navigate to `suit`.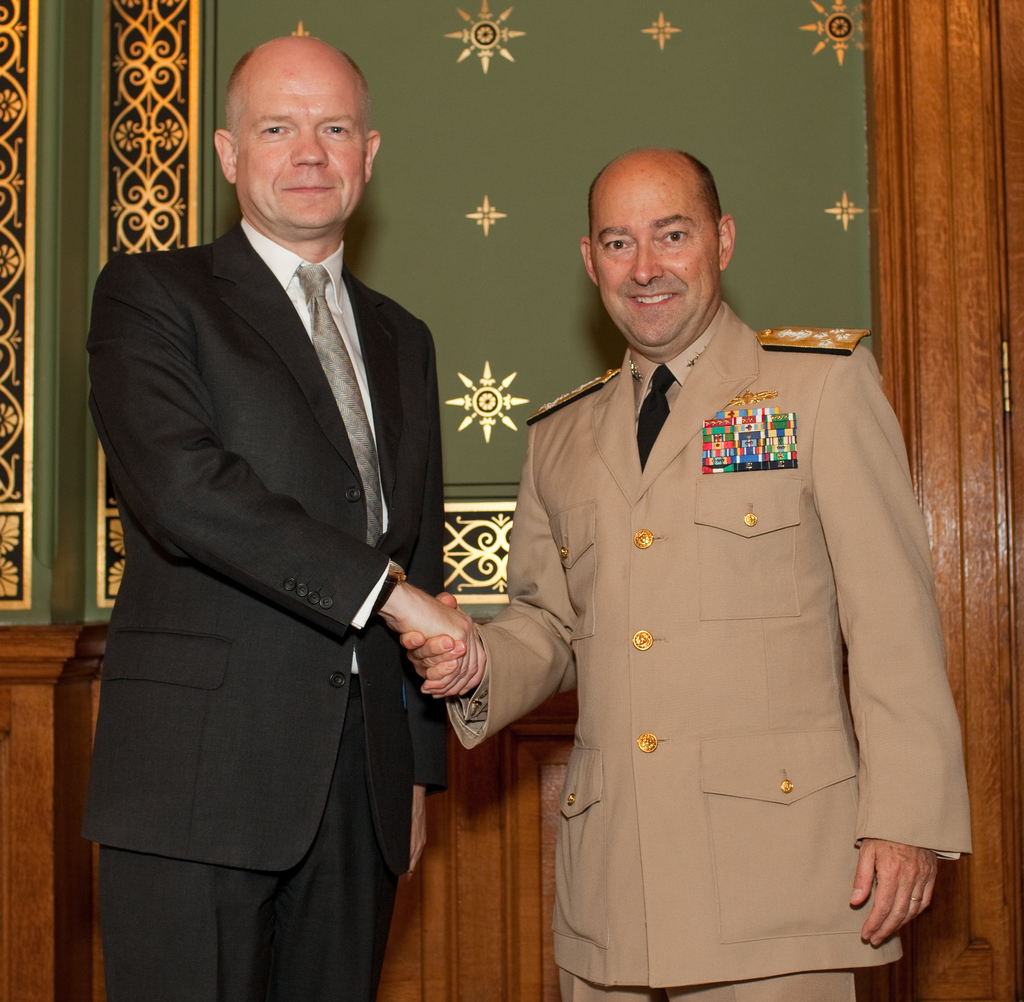
Navigation target: 464, 193, 948, 1001.
